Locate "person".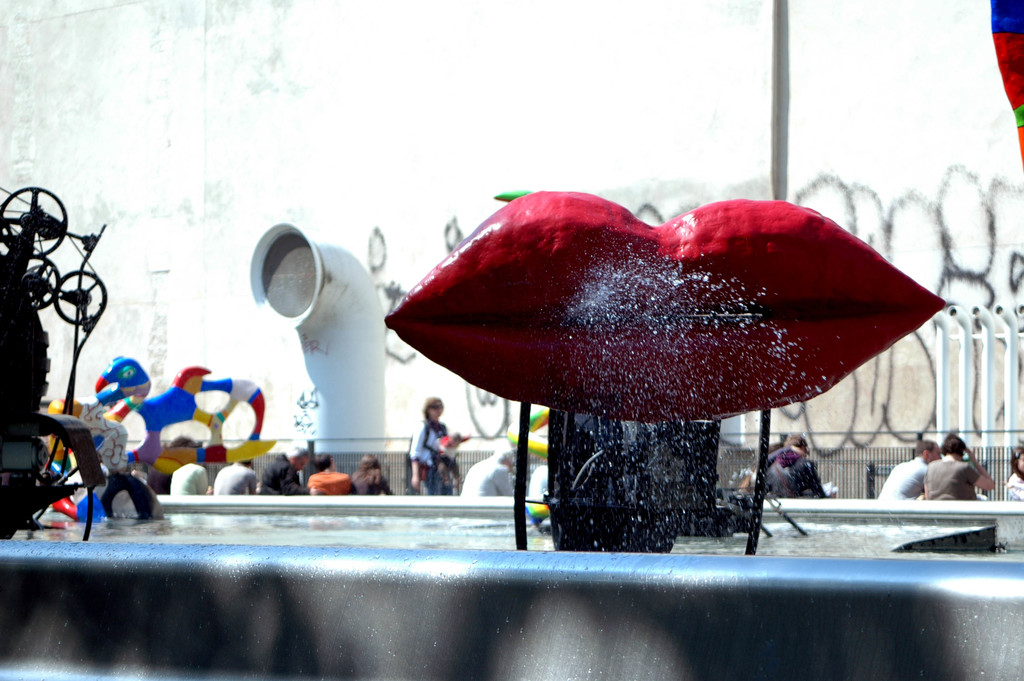
Bounding box: (left=253, top=447, right=310, bottom=495).
